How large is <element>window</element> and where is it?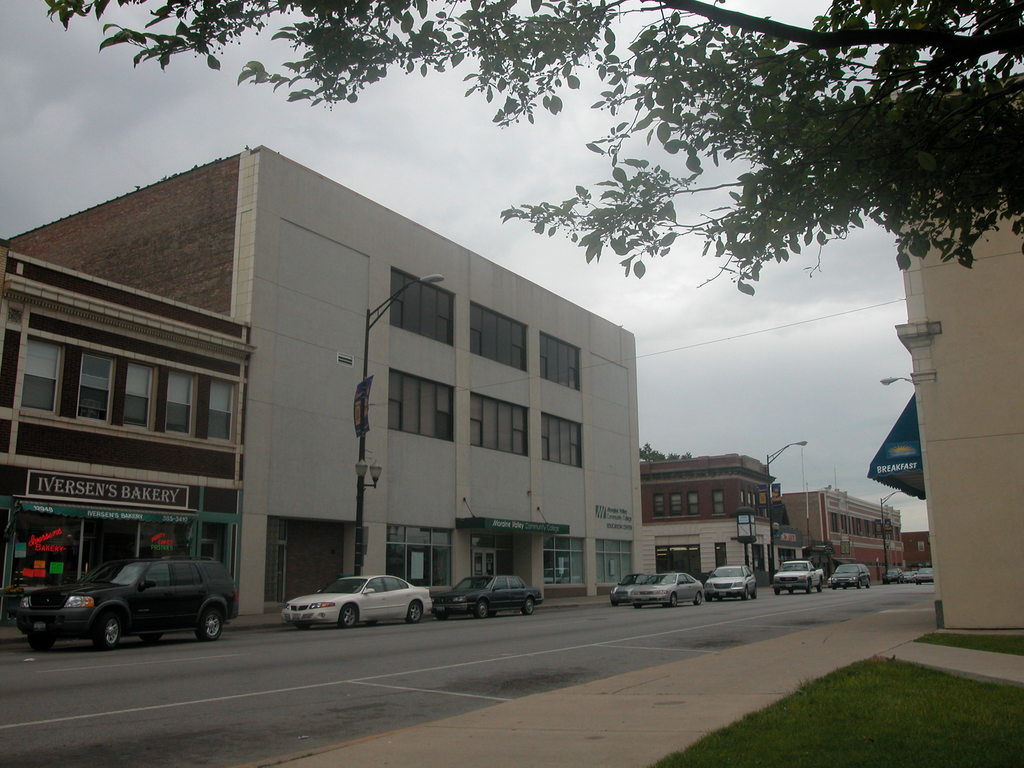
Bounding box: (537, 333, 578, 392).
